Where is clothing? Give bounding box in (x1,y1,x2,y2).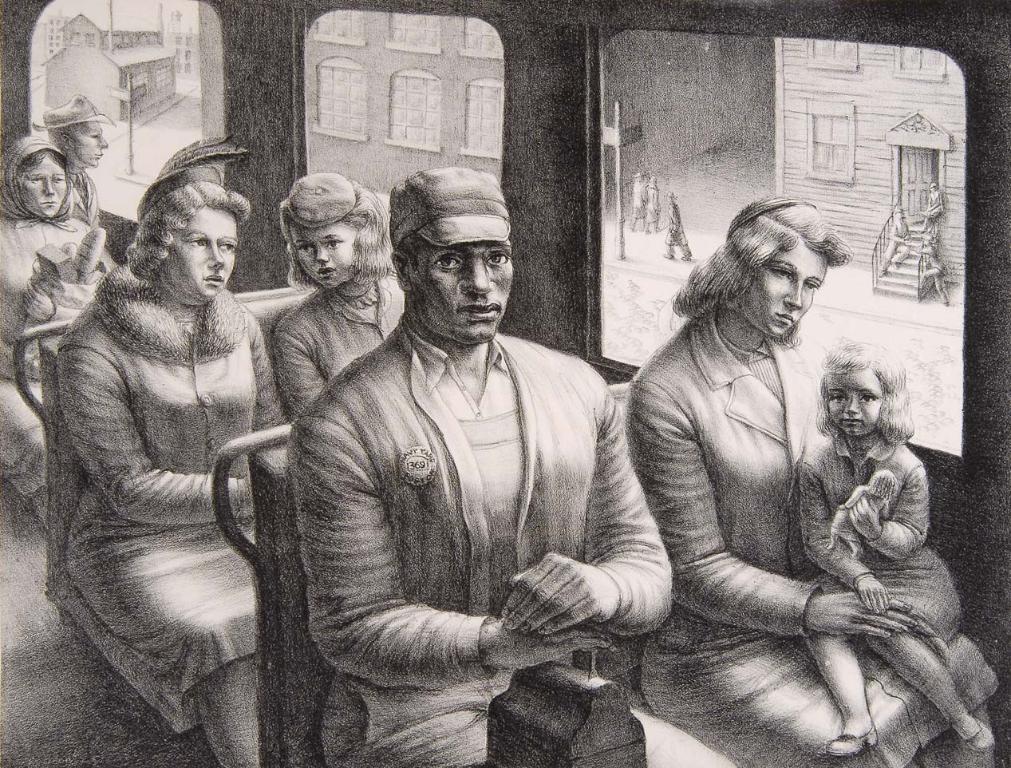
(261,283,403,410).
